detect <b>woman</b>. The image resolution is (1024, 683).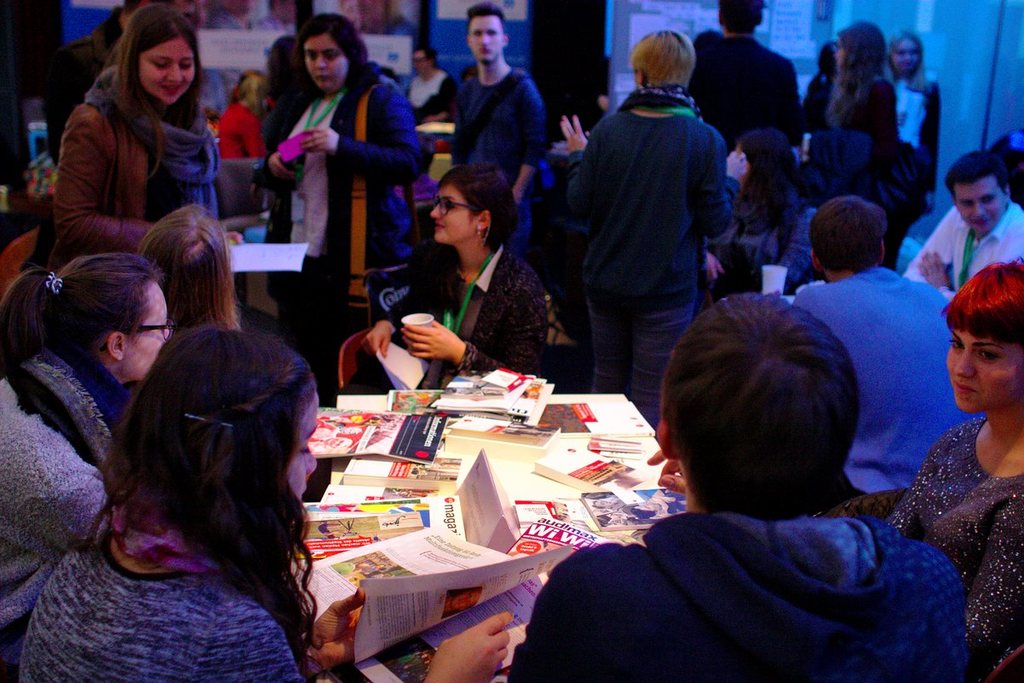
{"x1": 260, "y1": 19, "x2": 434, "y2": 378}.
